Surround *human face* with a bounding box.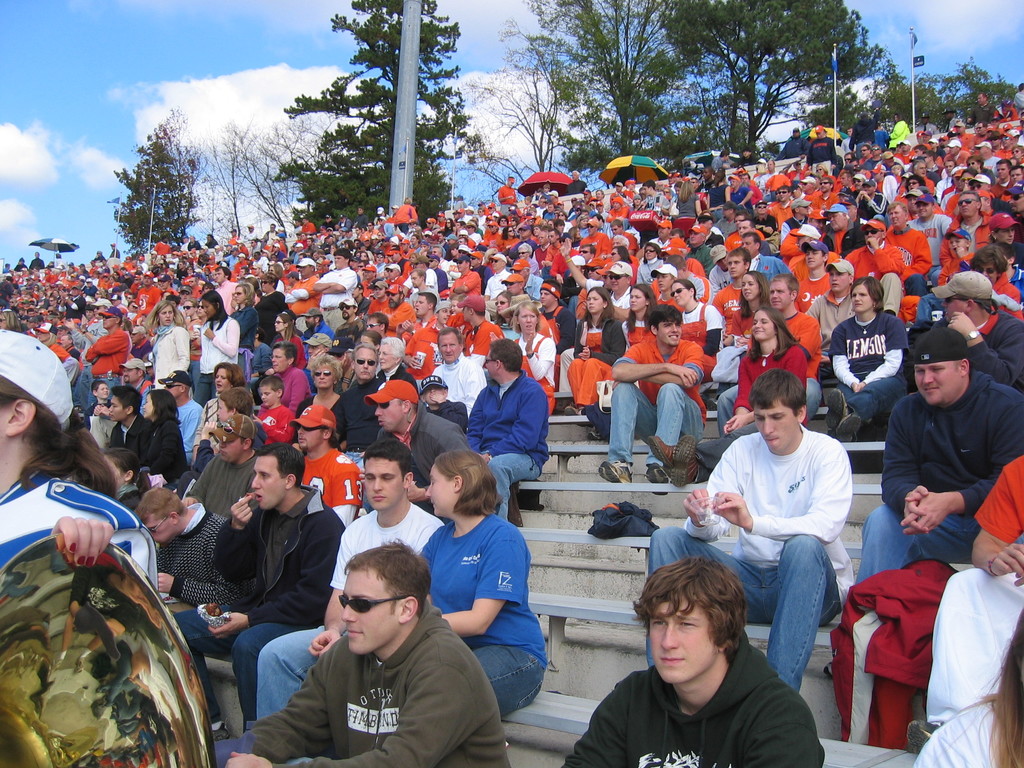
x1=650 y1=596 x2=719 y2=684.
